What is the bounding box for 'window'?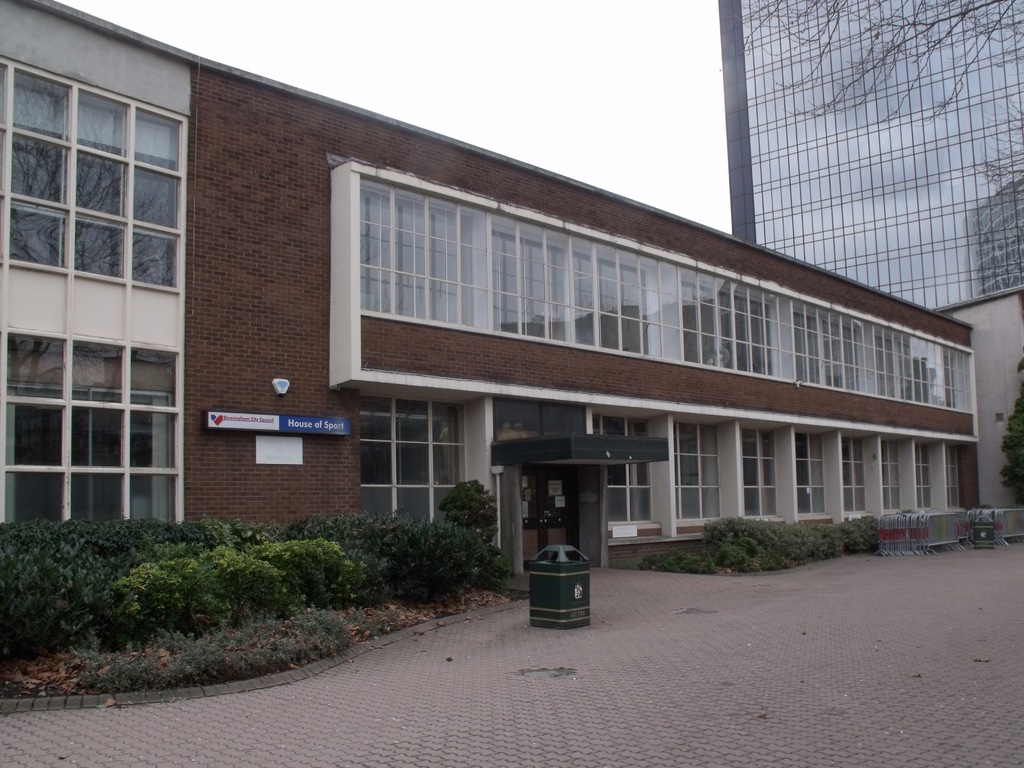
0,327,183,527.
